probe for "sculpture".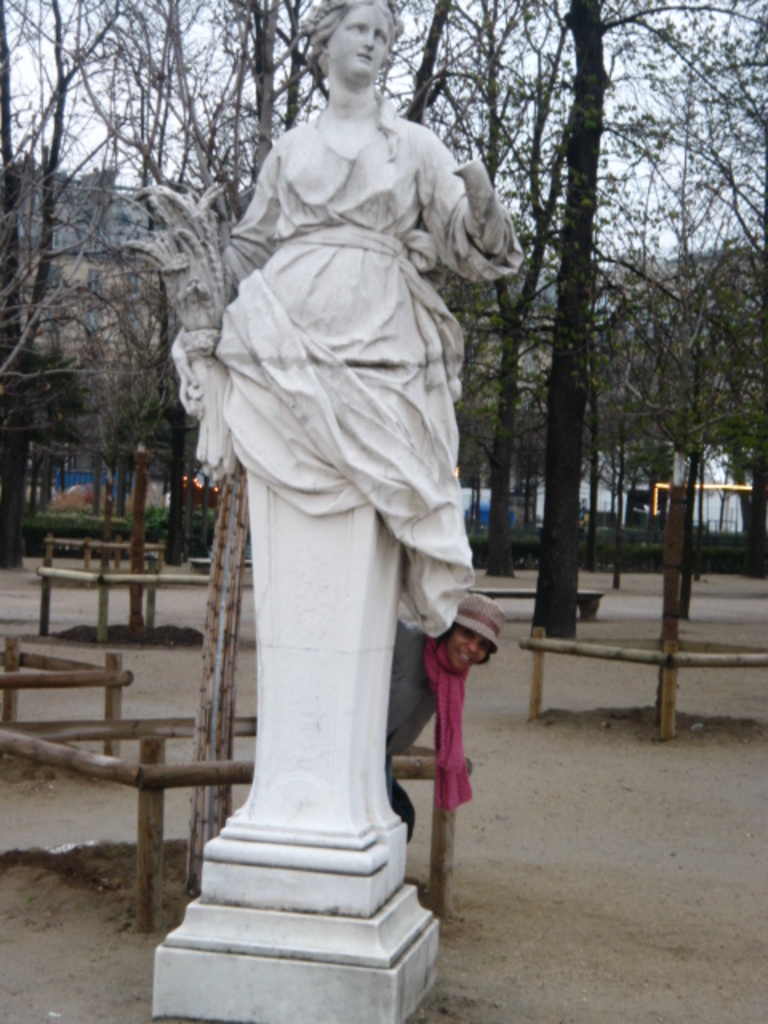
Probe result: 150 0 522 907.
